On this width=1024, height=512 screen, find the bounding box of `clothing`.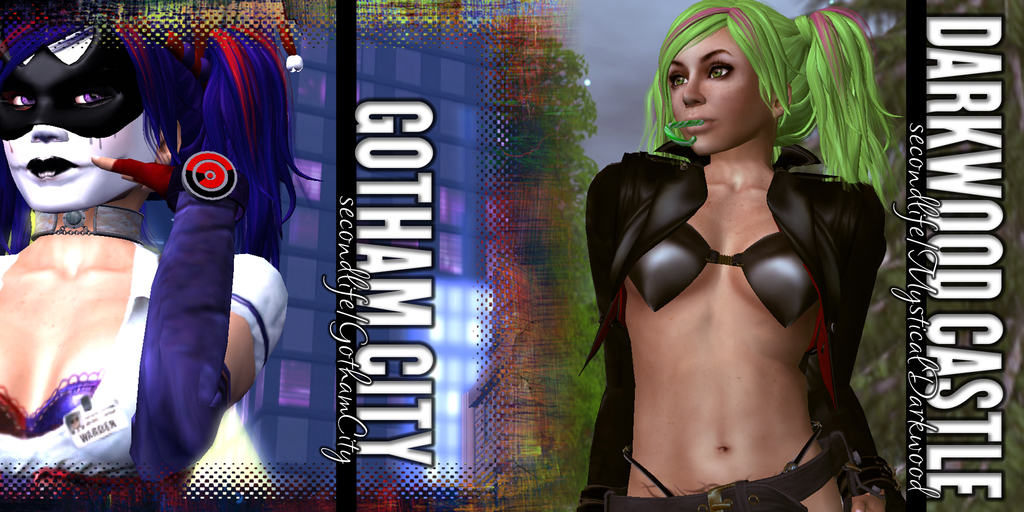
Bounding box: region(583, 146, 888, 511).
